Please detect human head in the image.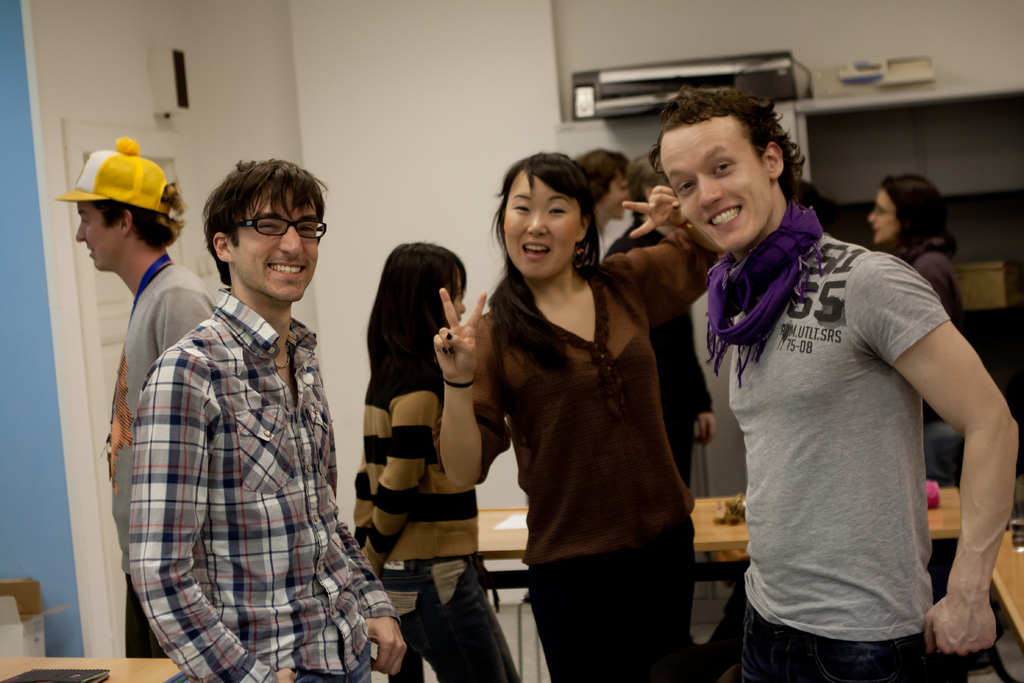
BBox(571, 150, 622, 226).
